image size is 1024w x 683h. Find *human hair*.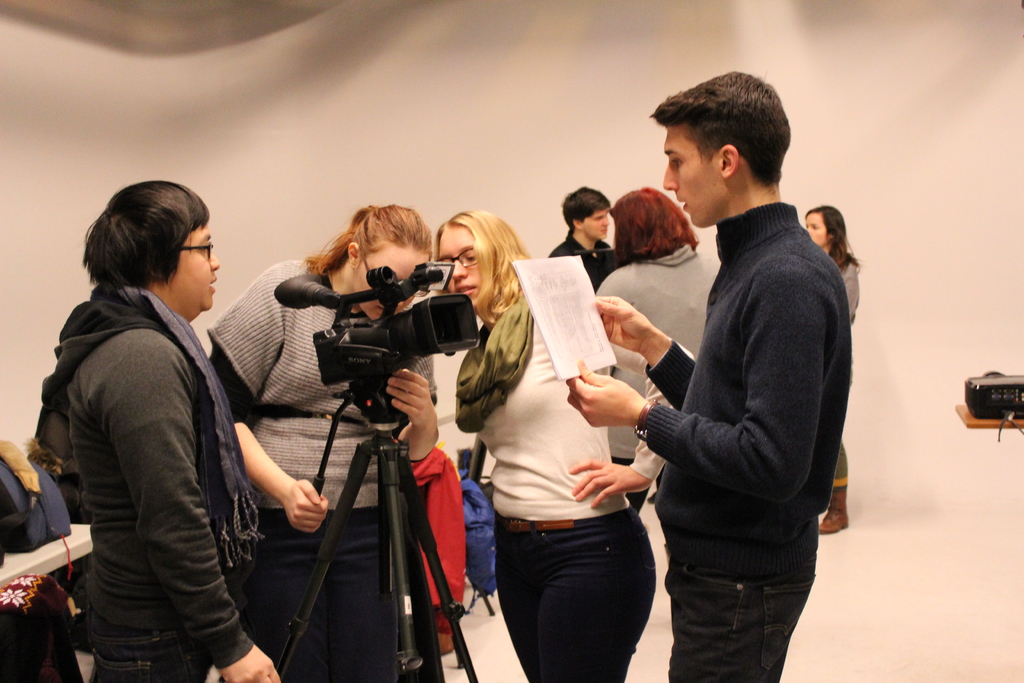
x1=75, y1=176, x2=212, y2=305.
